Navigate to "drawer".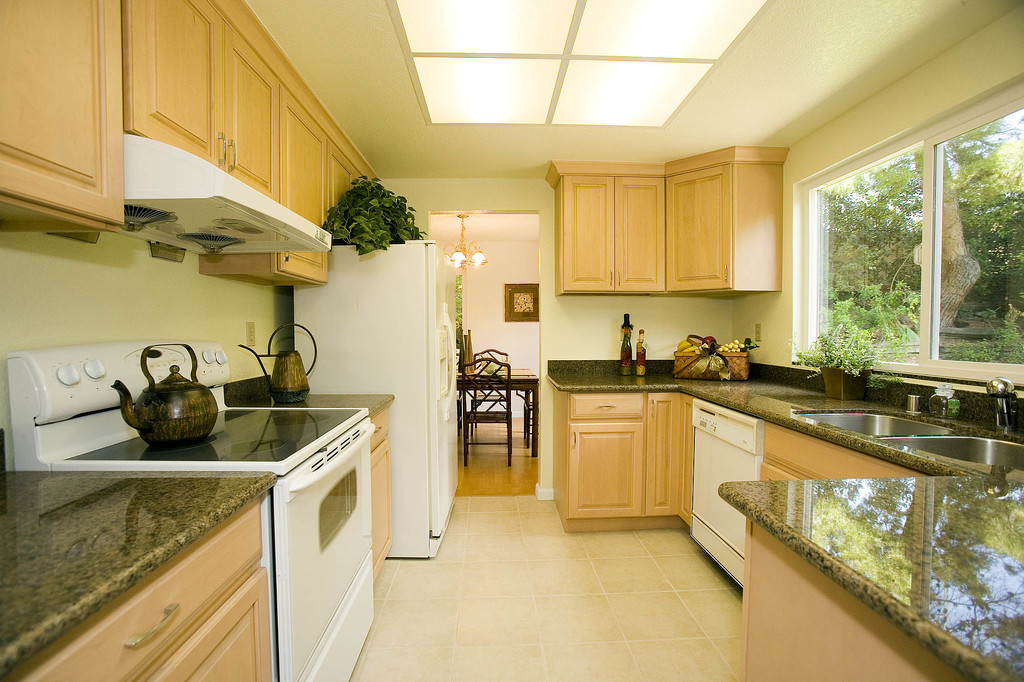
Navigation target: crop(371, 406, 390, 450).
